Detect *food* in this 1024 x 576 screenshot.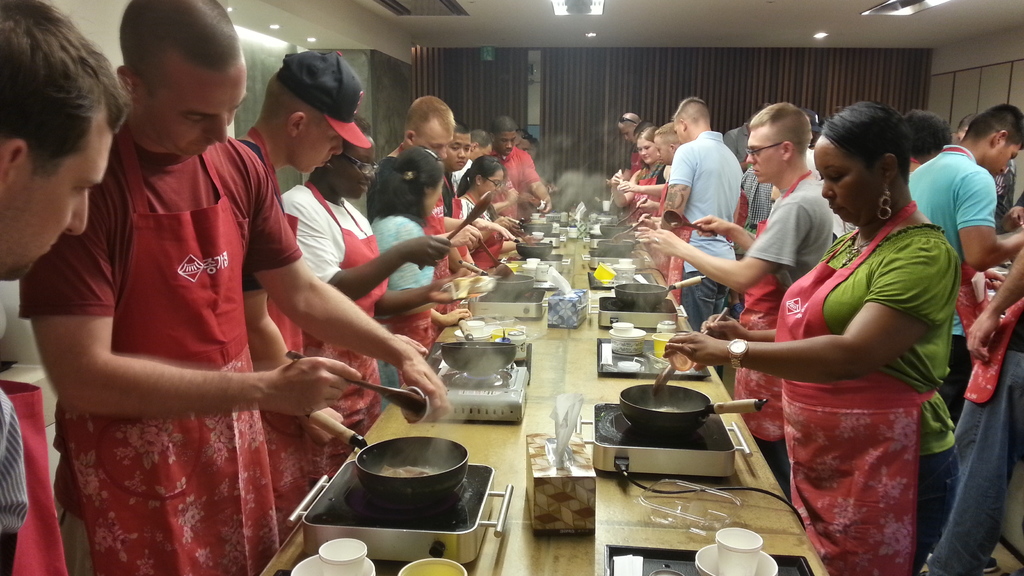
Detection: Rect(379, 466, 424, 476).
